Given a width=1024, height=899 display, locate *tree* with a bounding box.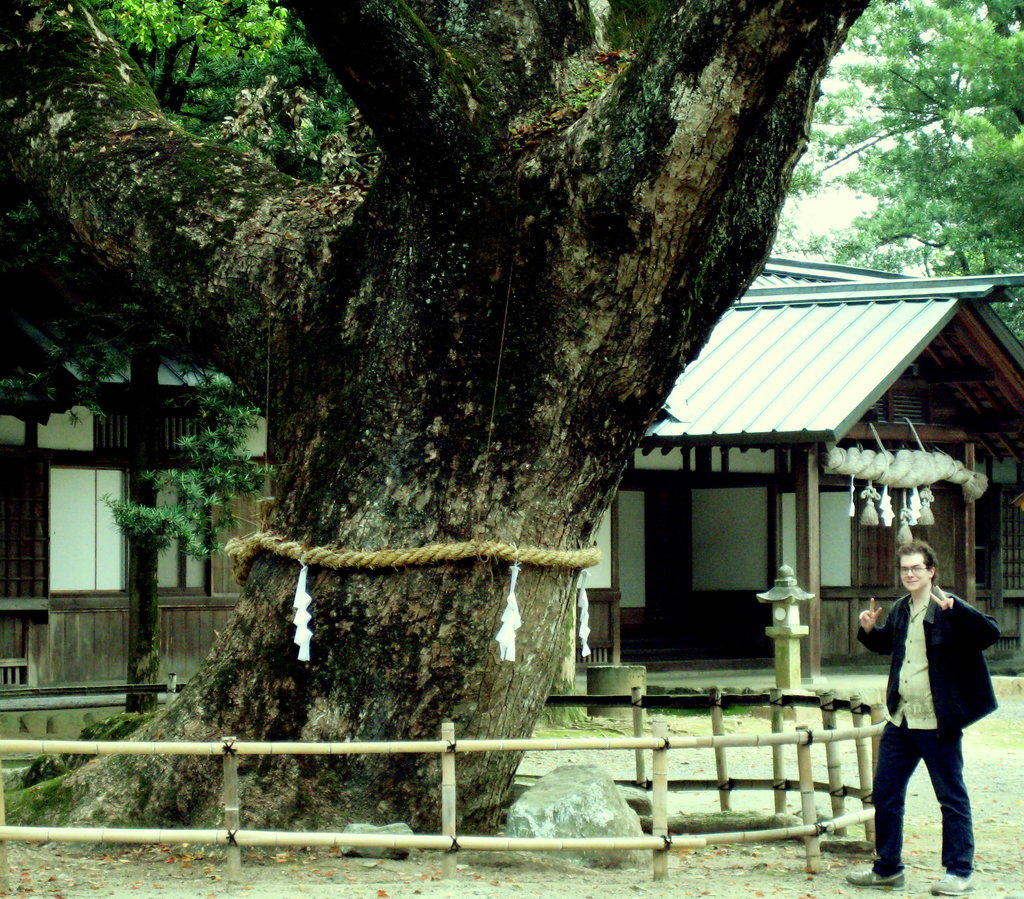
Located: Rect(0, 54, 1023, 849).
